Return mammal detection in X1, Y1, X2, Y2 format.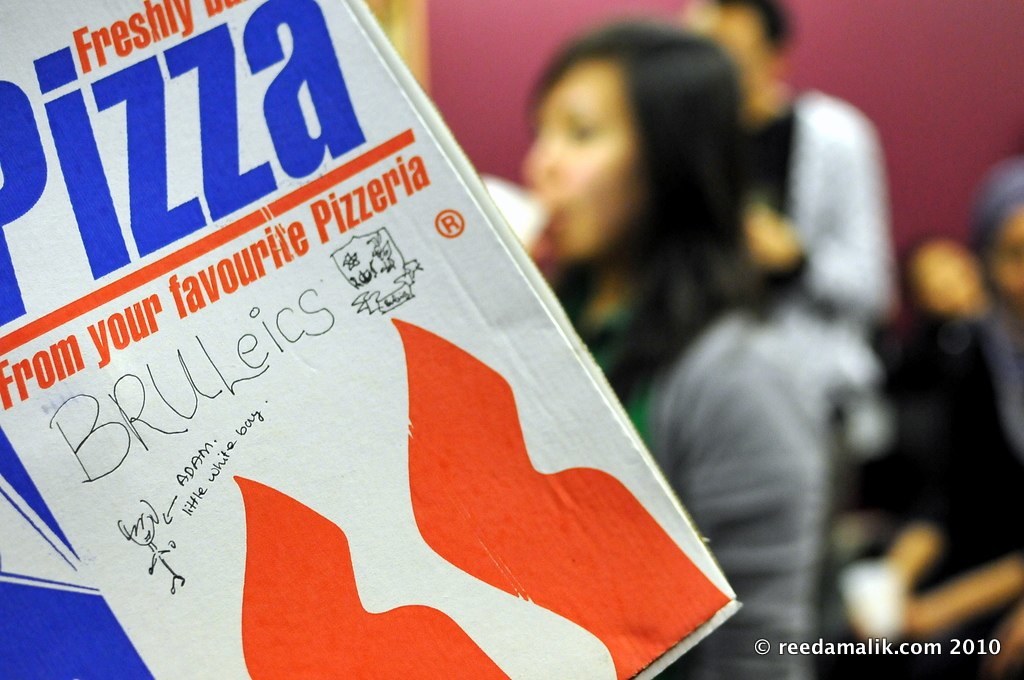
684, 0, 899, 324.
